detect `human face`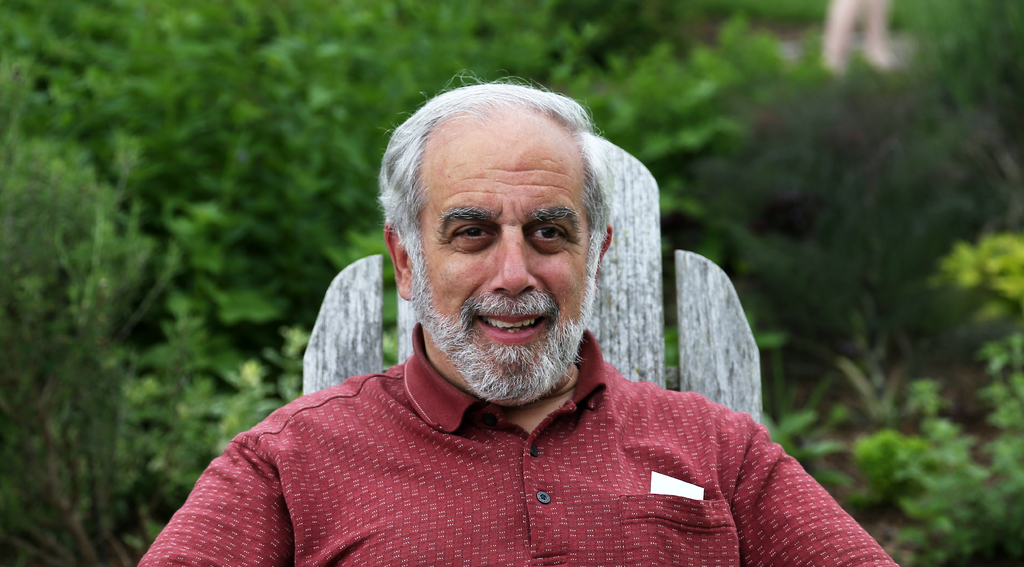
414,116,604,404
